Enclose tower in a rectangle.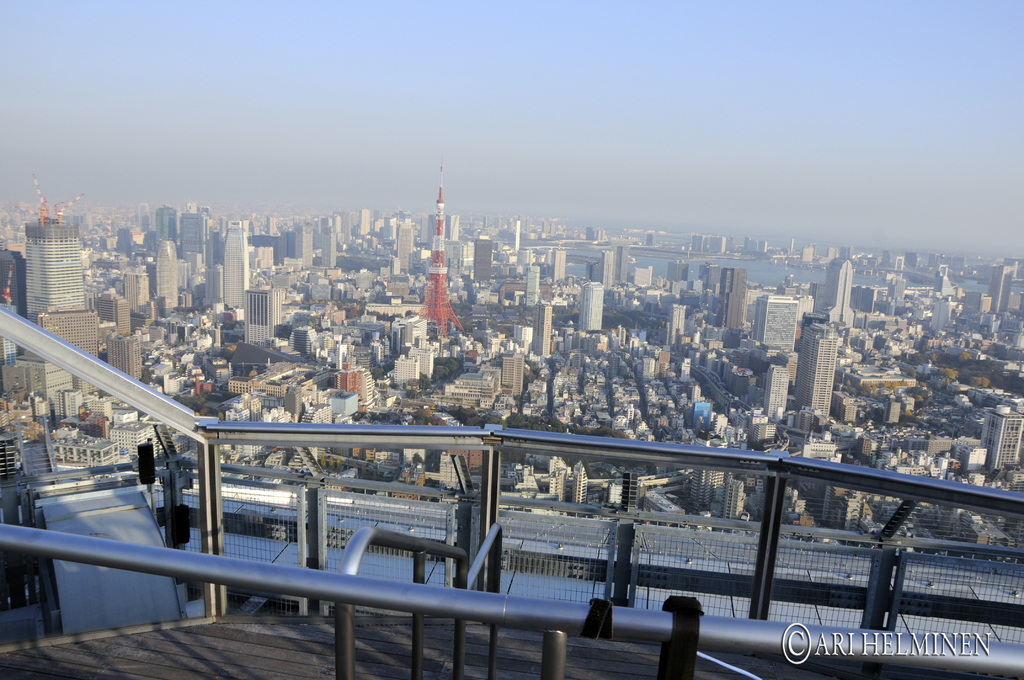
<region>883, 269, 909, 309</region>.
